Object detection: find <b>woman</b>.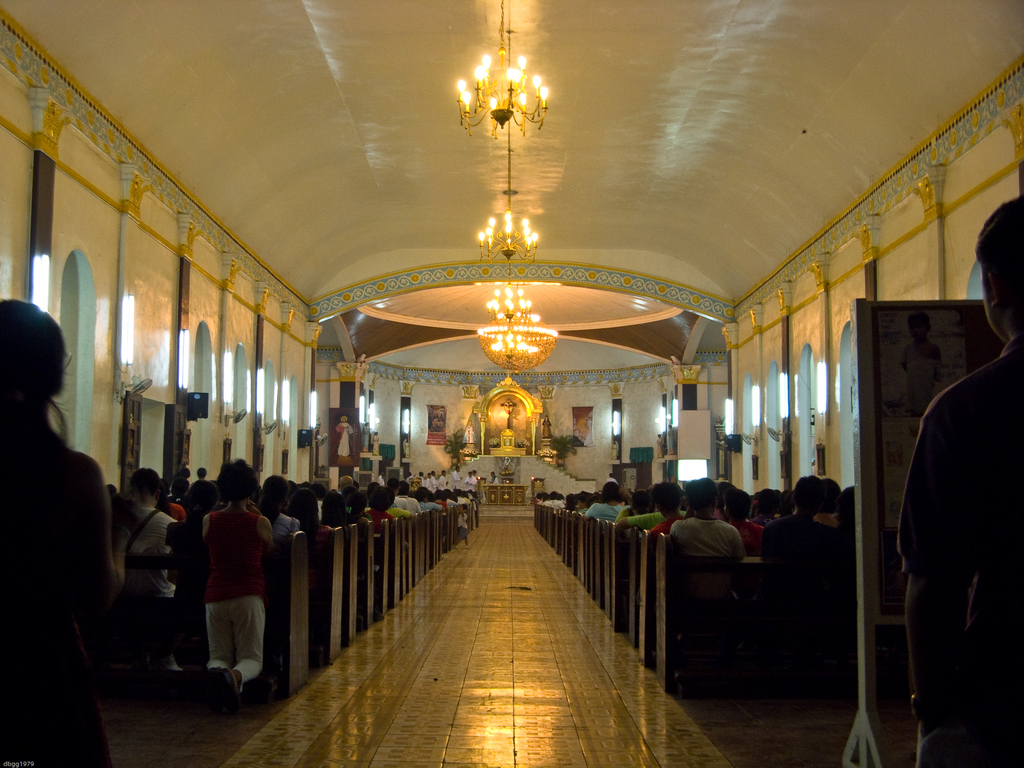
x1=194, y1=461, x2=273, y2=706.
